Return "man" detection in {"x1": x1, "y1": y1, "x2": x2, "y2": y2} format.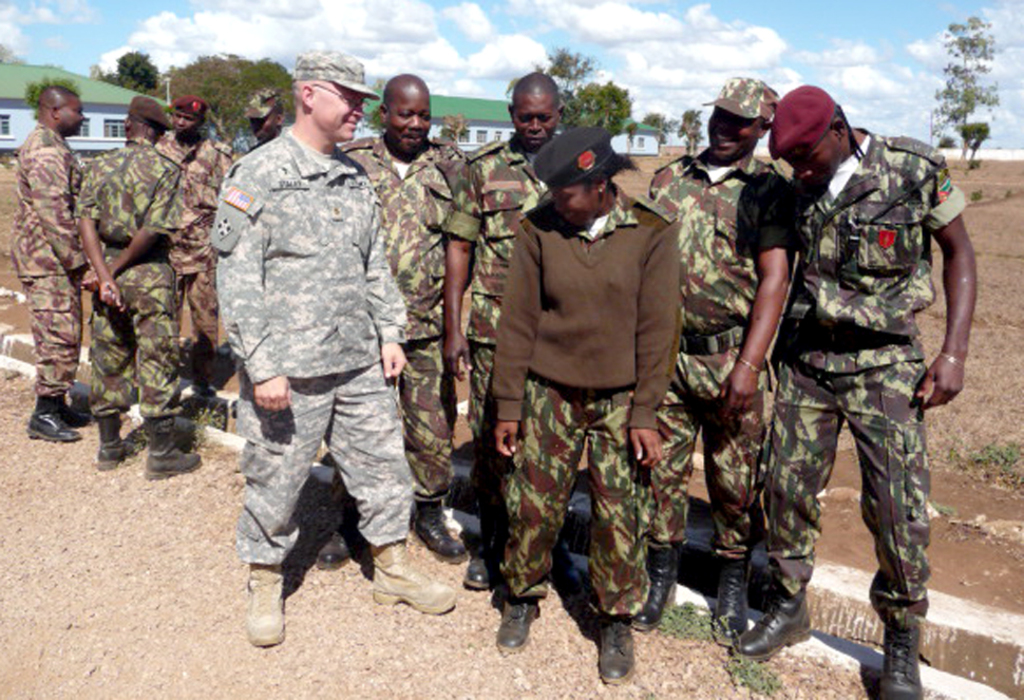
{"x1": 312, "y1": 72, "x2": 475, "y2": 572}.
